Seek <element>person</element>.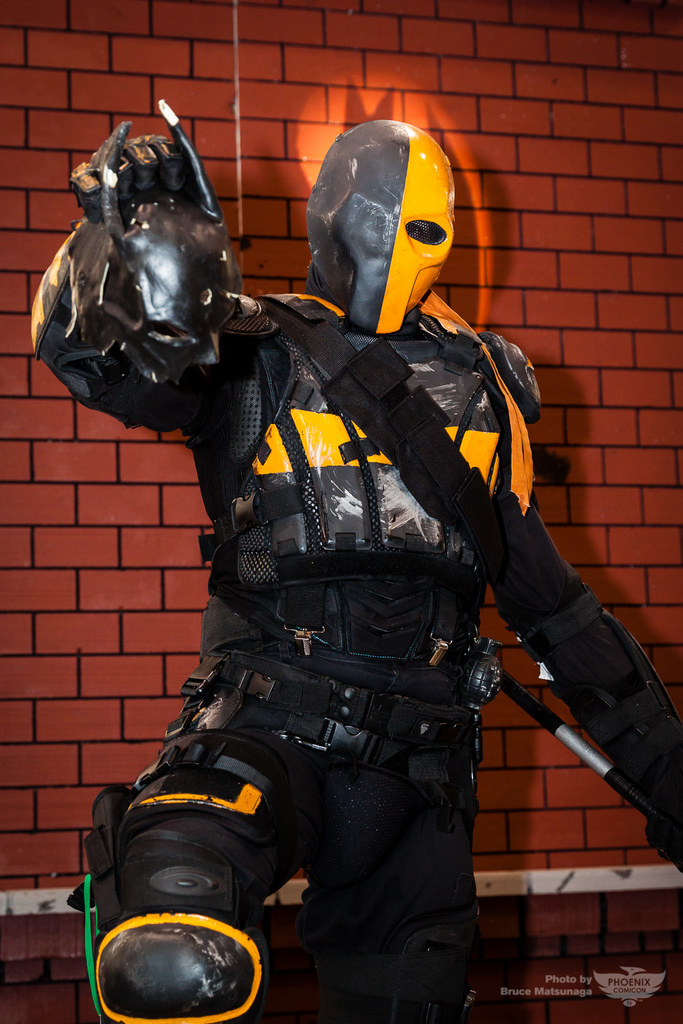
pyautogui.locateOnScreen(65, 120, 593, 1017).
